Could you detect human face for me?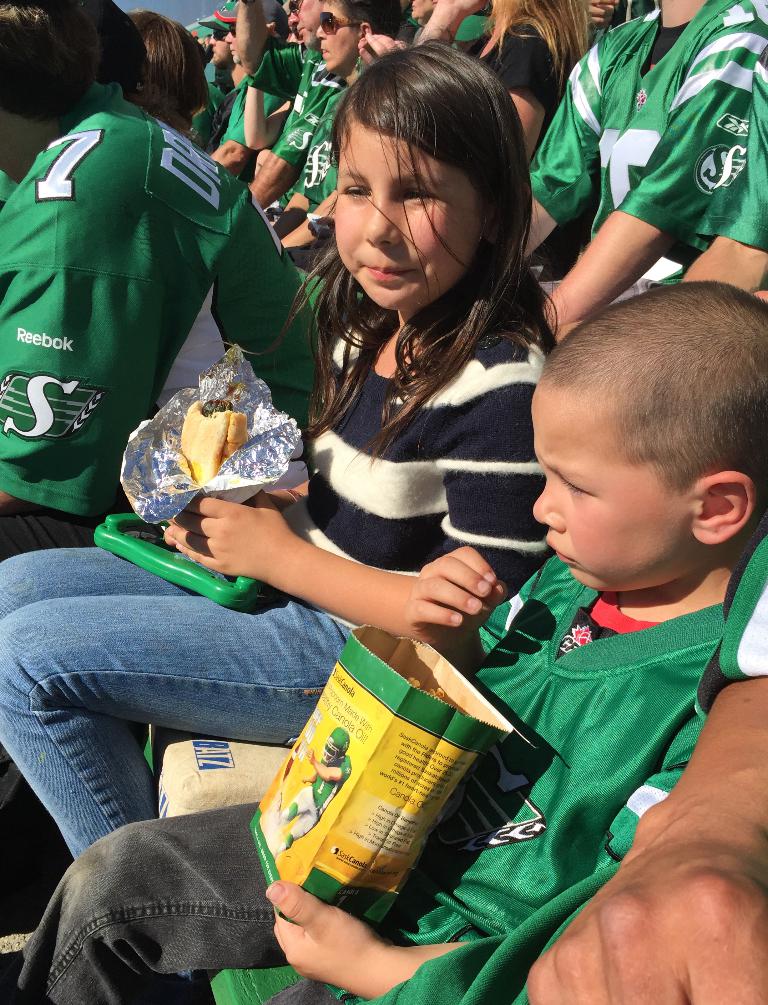
Detection result: region(208, 28, 229, 67).
